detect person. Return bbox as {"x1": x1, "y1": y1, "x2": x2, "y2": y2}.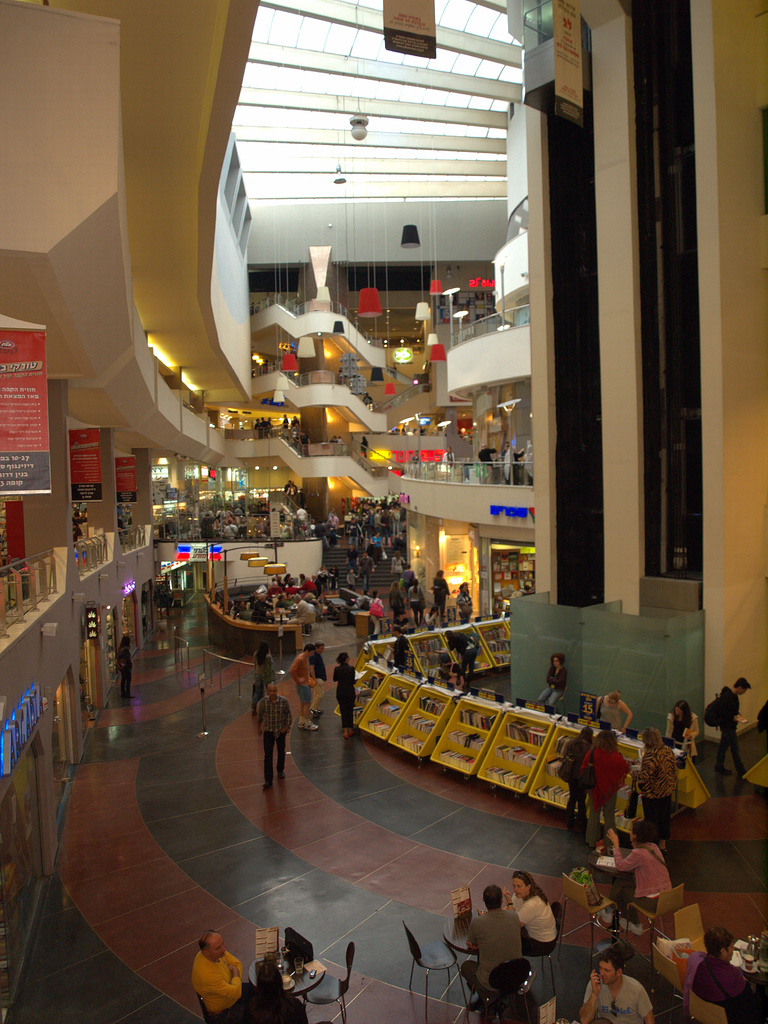
{"x1": 389, "y1": 633, "x2": 417, "y2": 675}.
